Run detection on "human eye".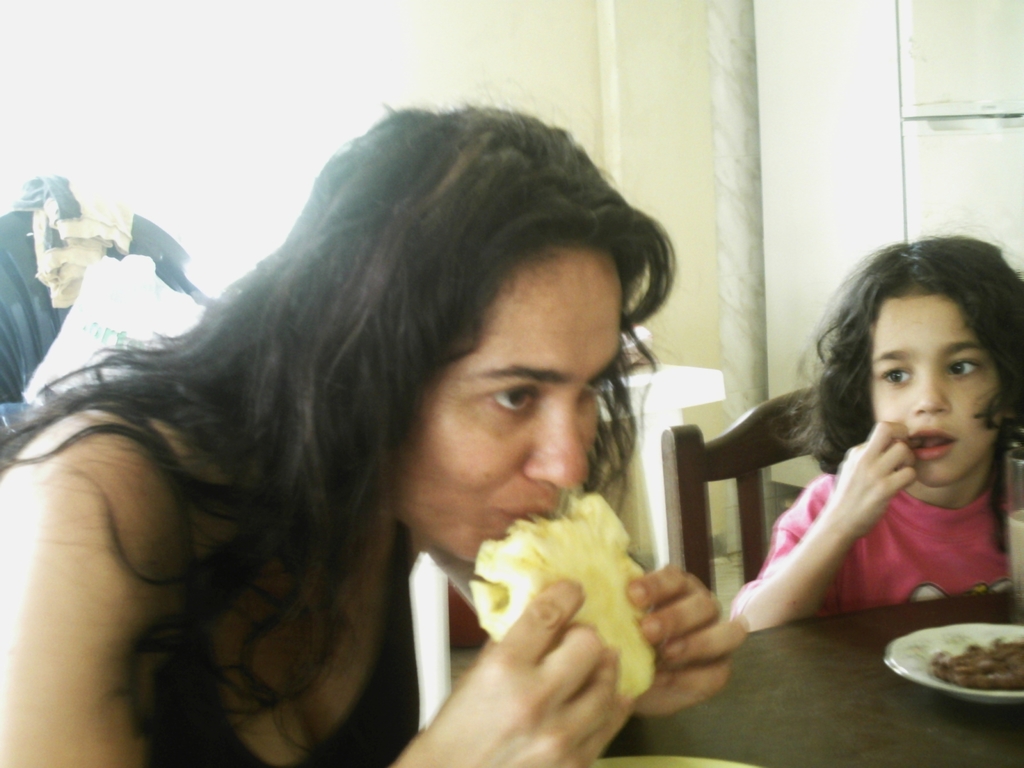
Result: x1=879 y1=365 x2=912 y2=387.
